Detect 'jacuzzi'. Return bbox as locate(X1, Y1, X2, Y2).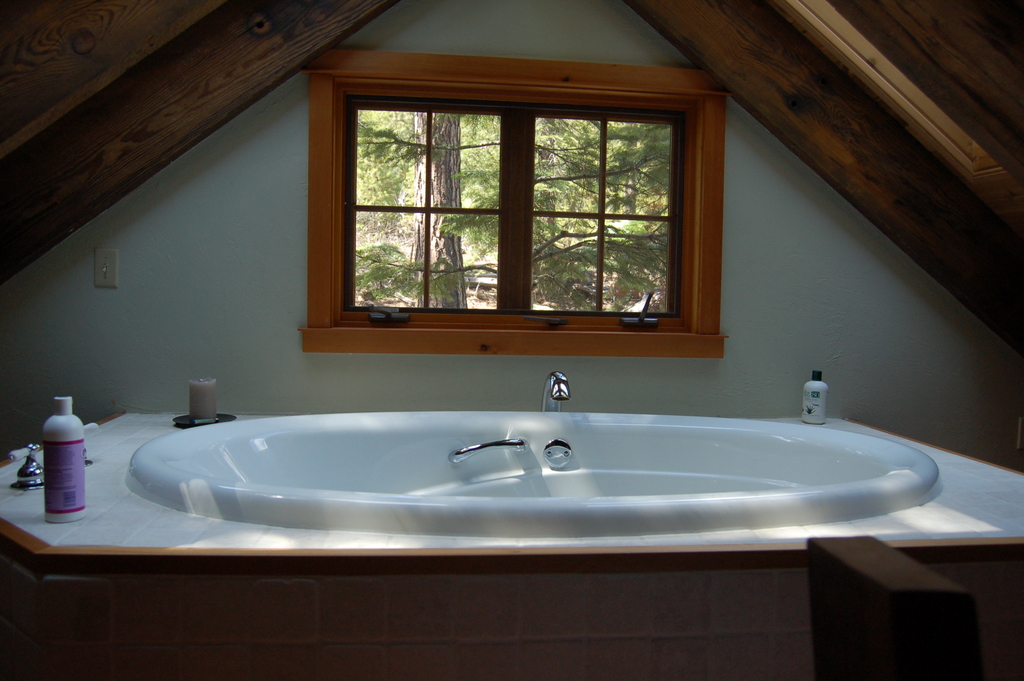
locate(51, 379, 970, 644).
